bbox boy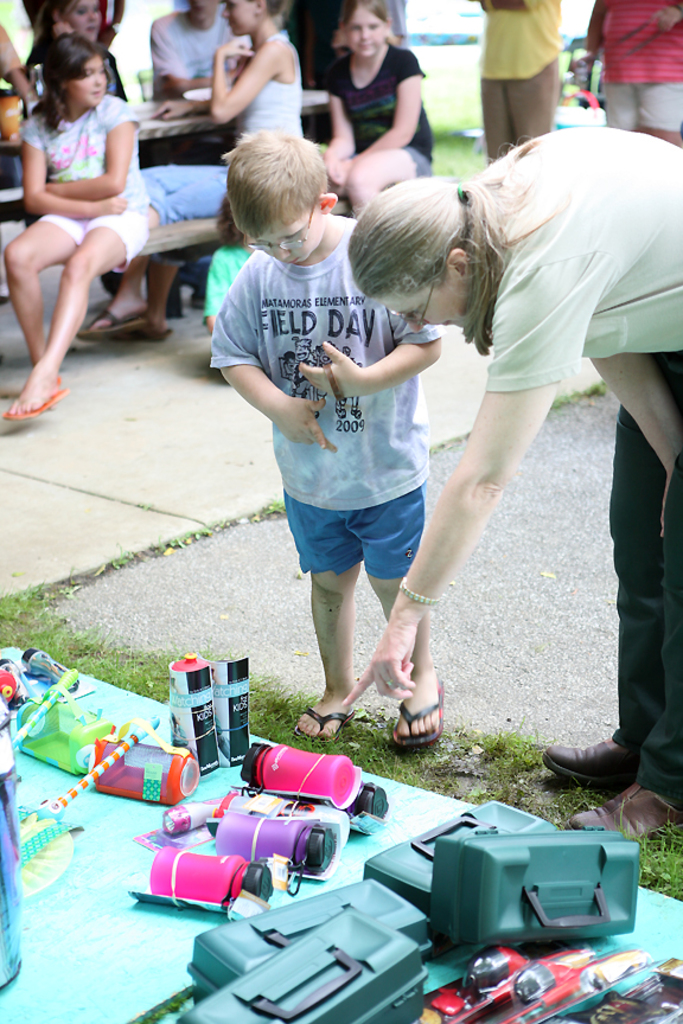
[478,0,572,159]
